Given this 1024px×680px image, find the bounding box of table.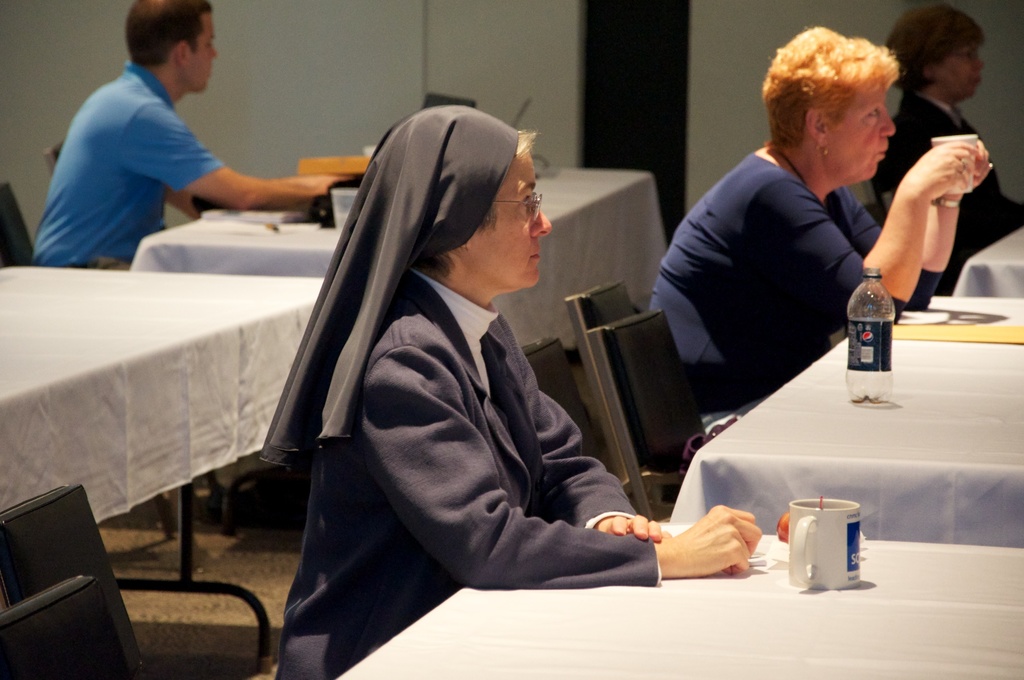
bbox(951, 228, 1023, 298).
